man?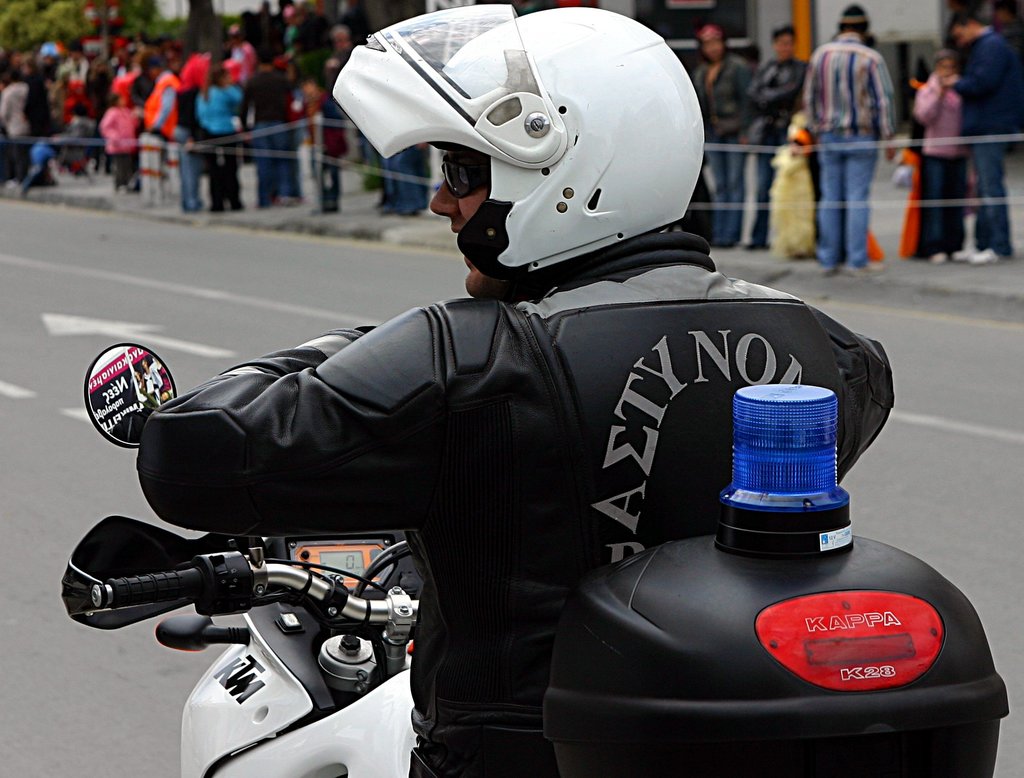
l=325, t=18, r=348, b=120
